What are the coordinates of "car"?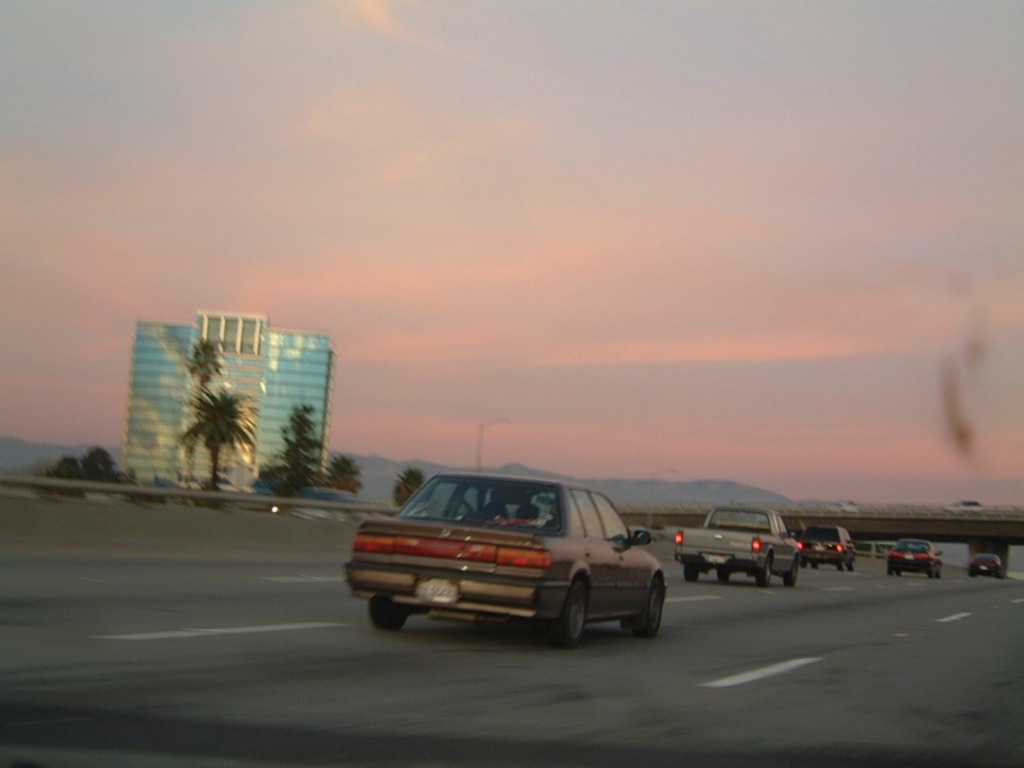
343, 463, 680, 653.
